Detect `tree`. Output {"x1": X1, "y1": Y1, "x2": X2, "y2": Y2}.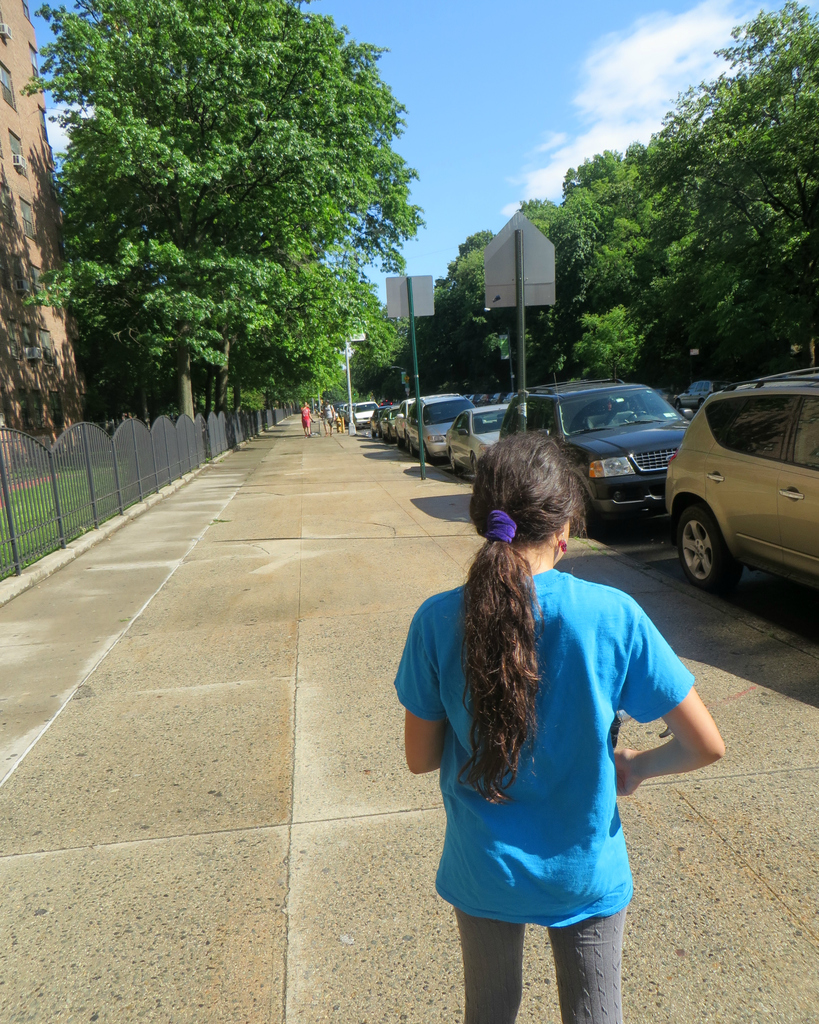
{"x1": 32, "y1": 8, "x2": 443, "y2": 440}.
